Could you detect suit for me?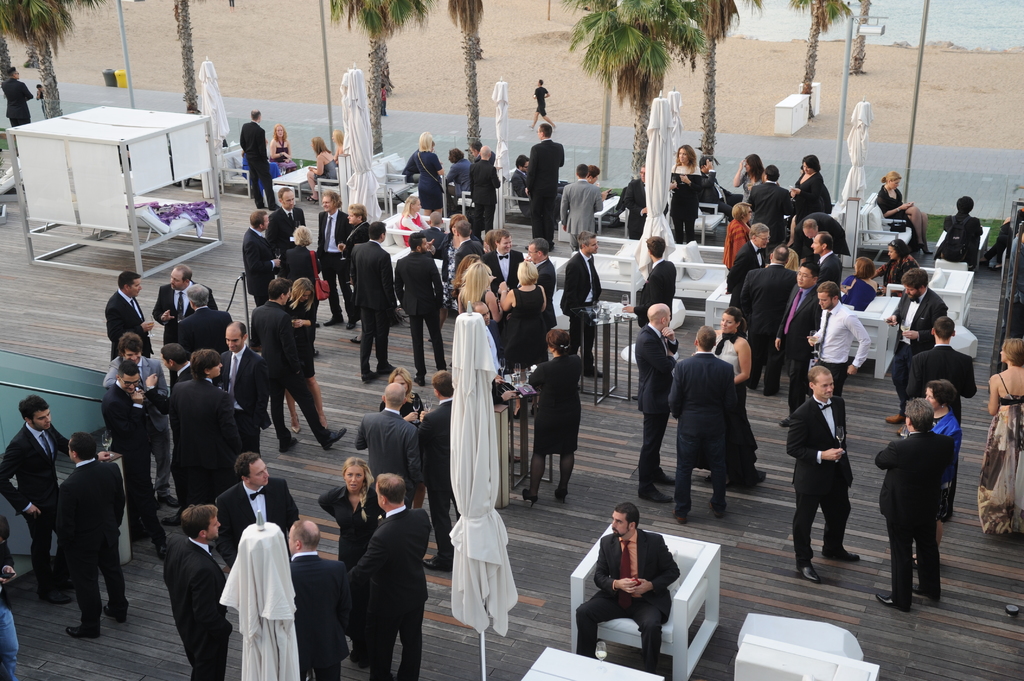
Detection result: box(820, 250, 842, 293).
